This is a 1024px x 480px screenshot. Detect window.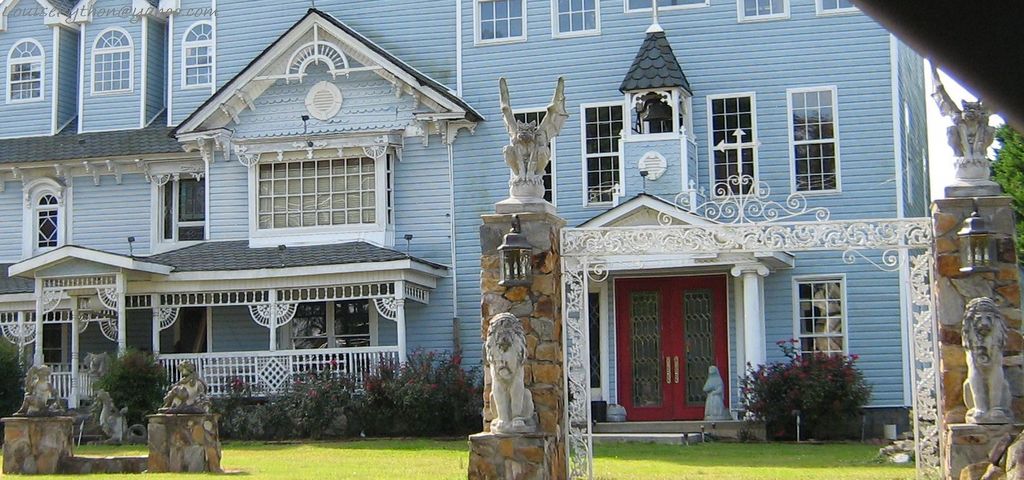
crop(89, 25, 132, 95).
